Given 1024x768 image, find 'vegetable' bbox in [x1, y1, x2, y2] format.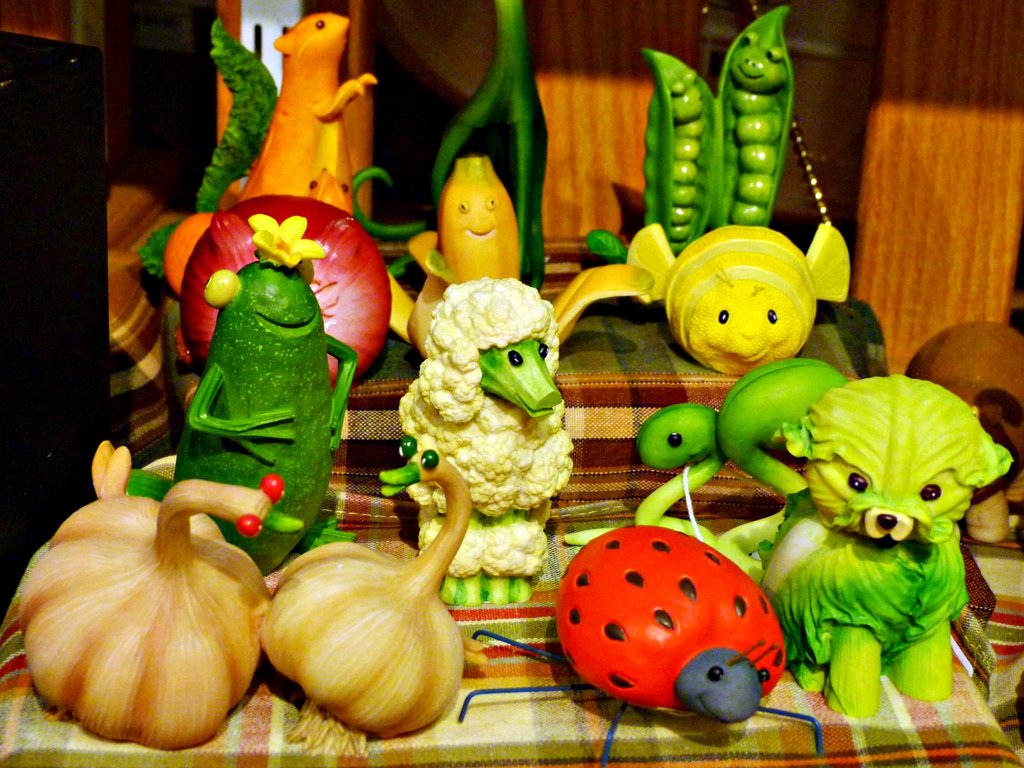
[17, 486, 250, 762].
